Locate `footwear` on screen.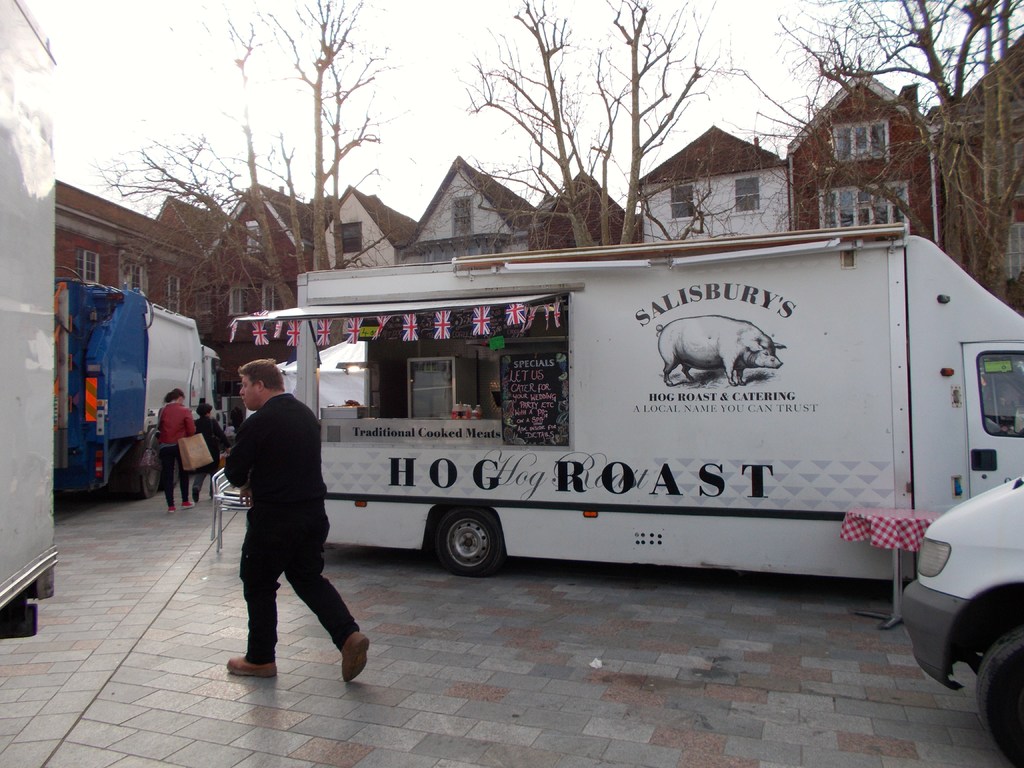
On screen at {"x1": 181, "y1": 498, "x2": 193, "y2": 508}.
